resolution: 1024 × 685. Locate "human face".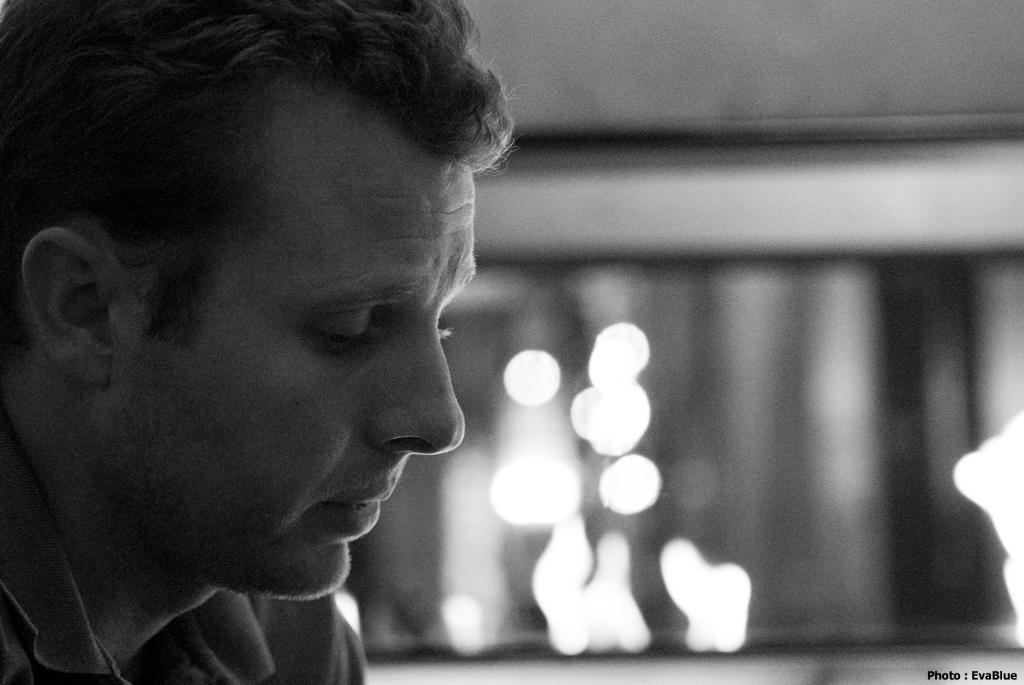
<bbox>85, 63, 478, 608</bbox>.
